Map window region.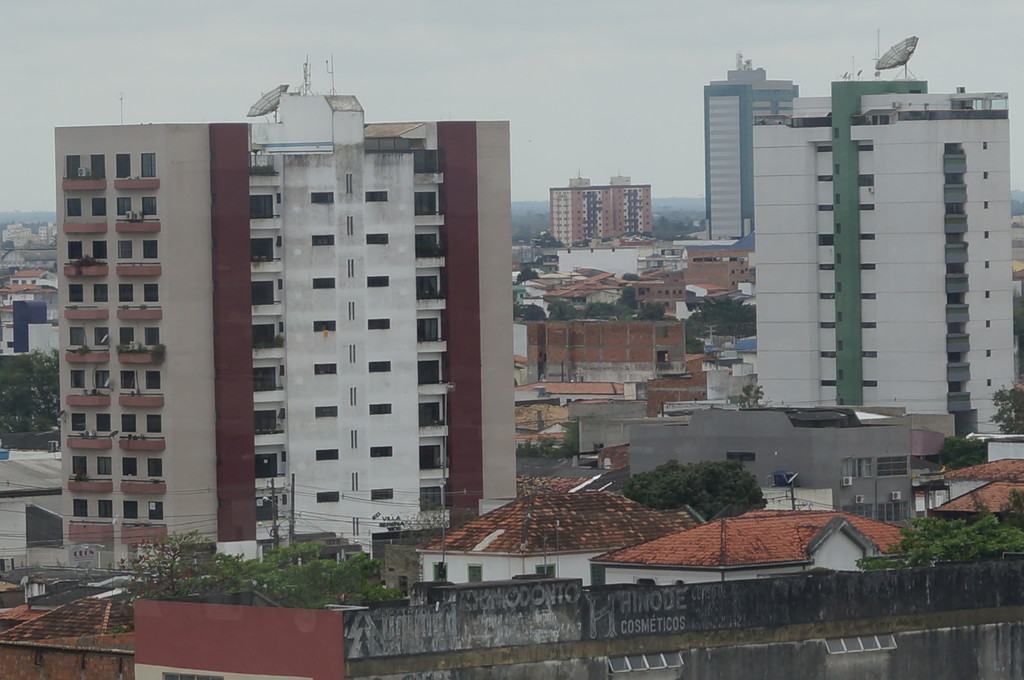
Mapped to Rect(72, 456, 87, 475).
